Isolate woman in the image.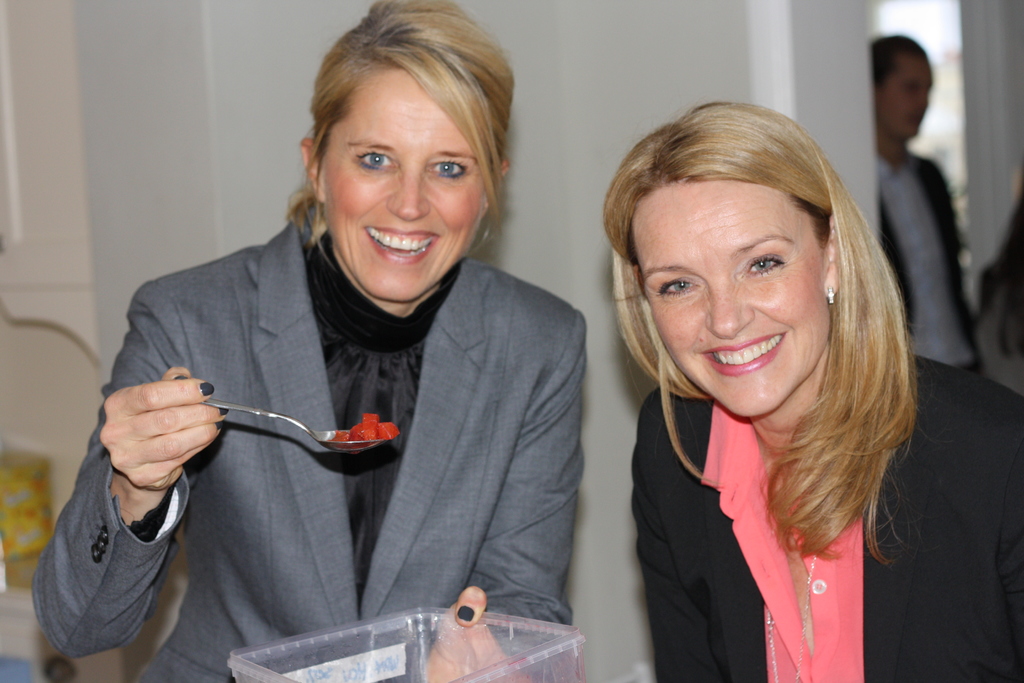
Isolated region: x1=979, y1=169, x2=1023, y2=372.
